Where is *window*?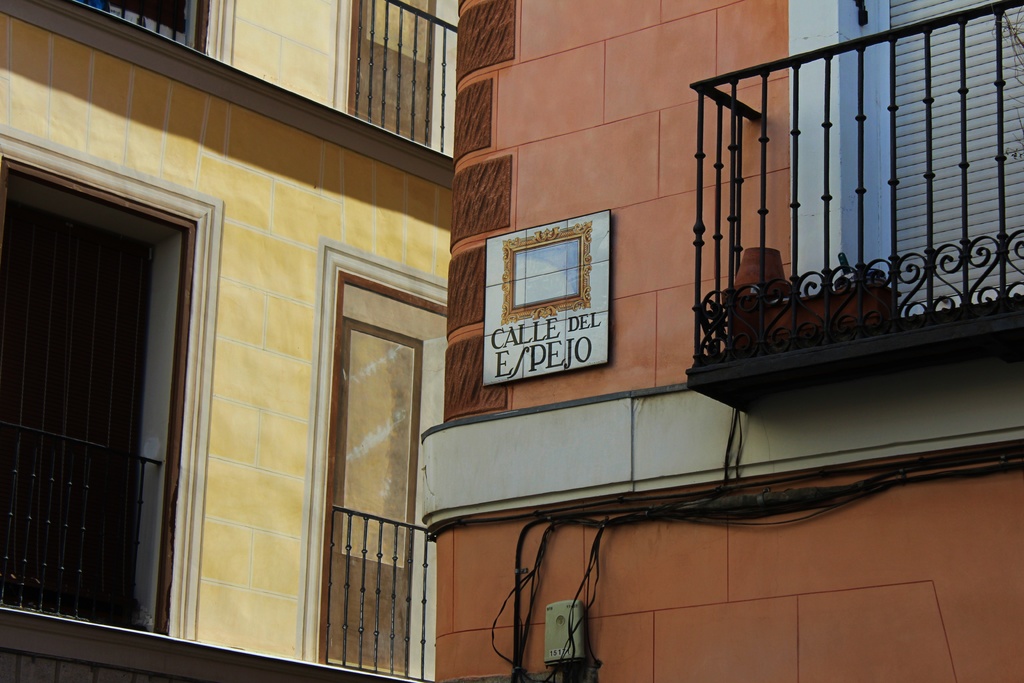
l=335, t=0, r=451, b=158.
